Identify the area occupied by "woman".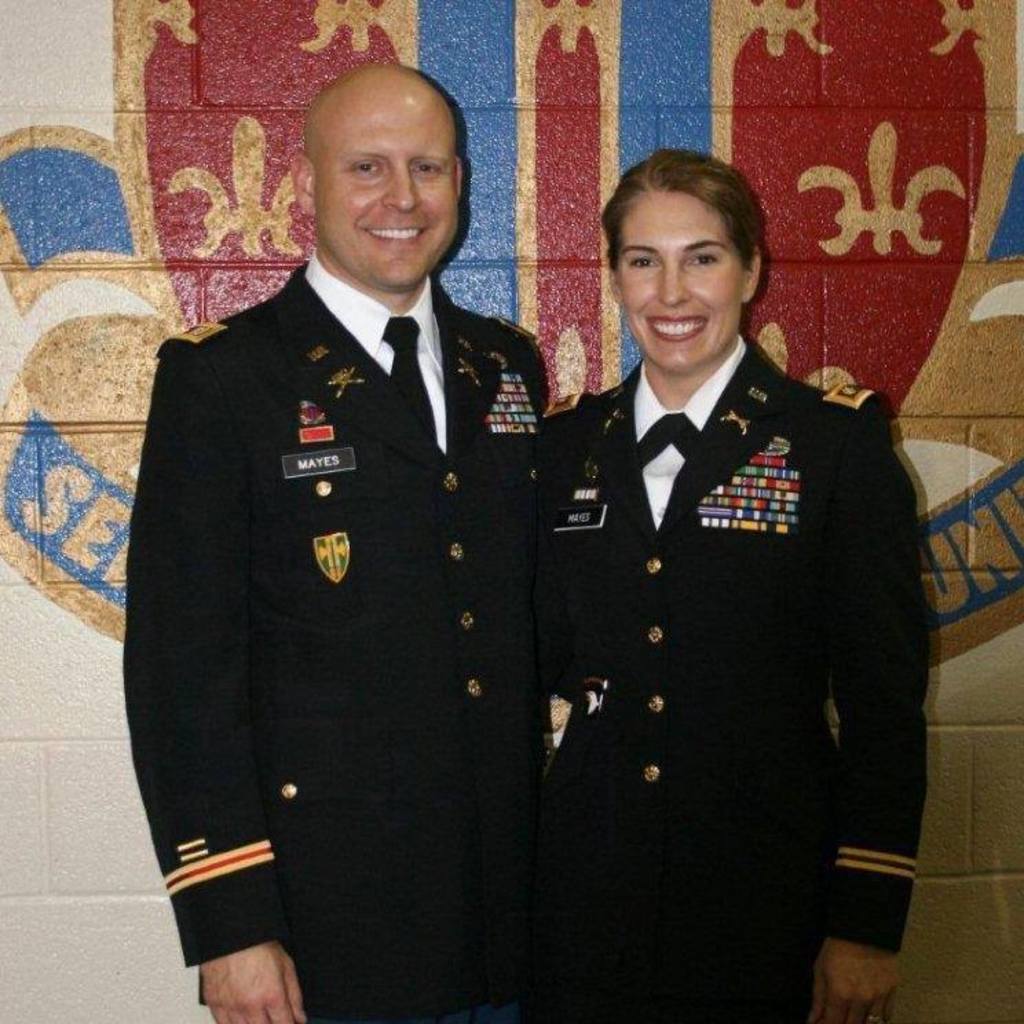
Area: box=[490, 172, 906, 1023].
